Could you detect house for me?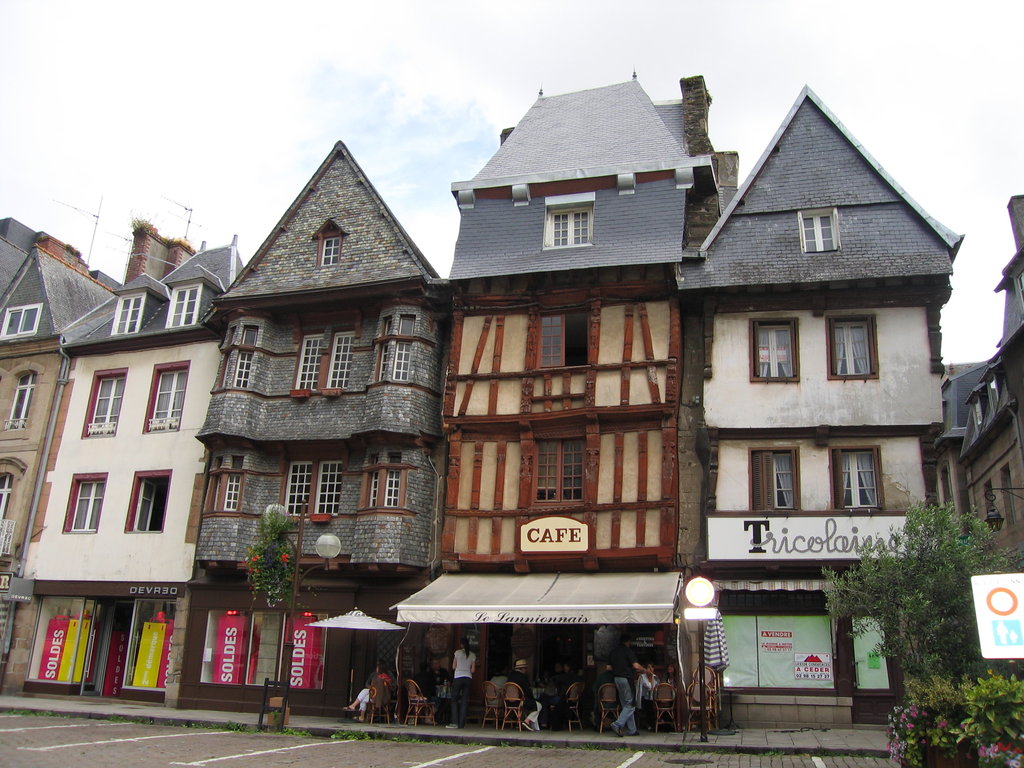
Detection result: l=13, t=220, r=253, b=709.
